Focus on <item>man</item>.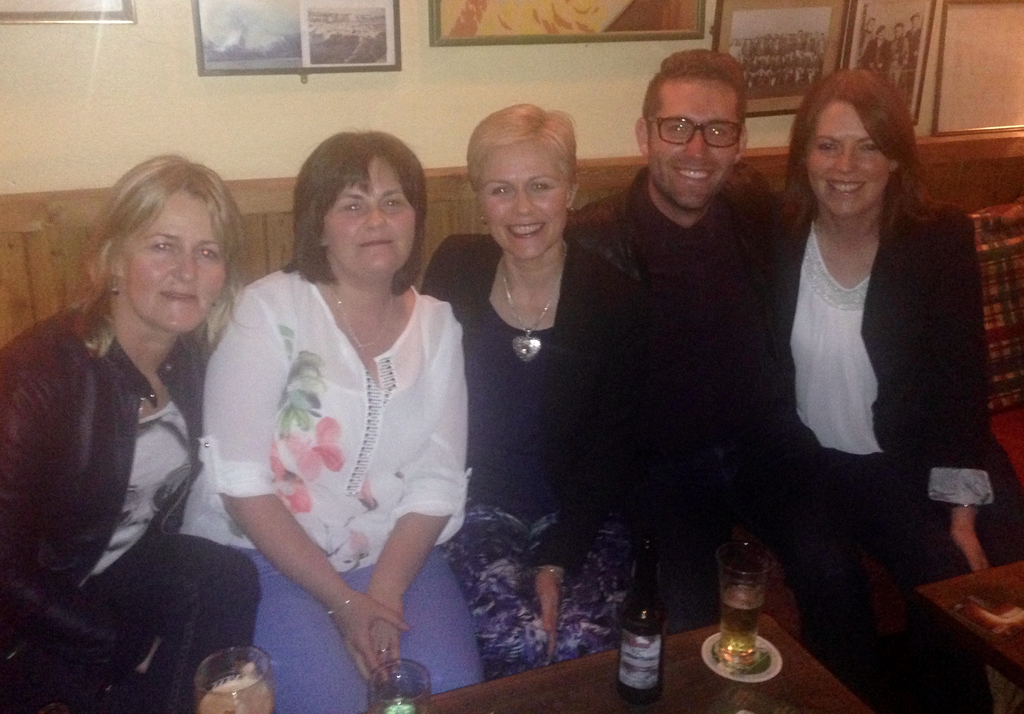
Focused at <bbox>575, 71, 808, 609</bbox>.
